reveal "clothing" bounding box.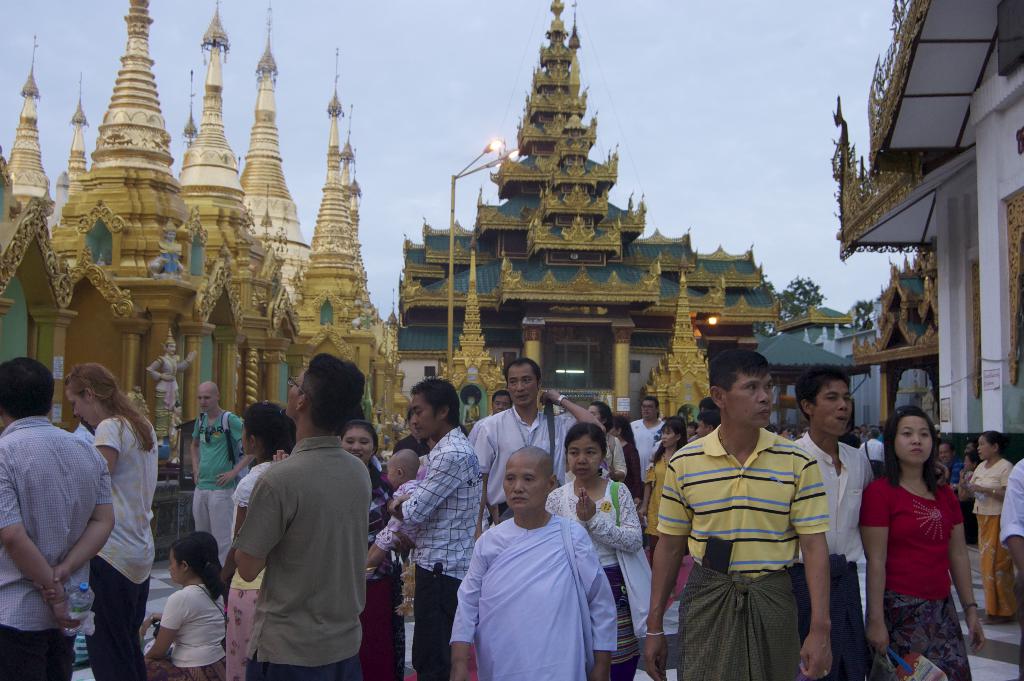
Revealed: 148/354/191/438.
